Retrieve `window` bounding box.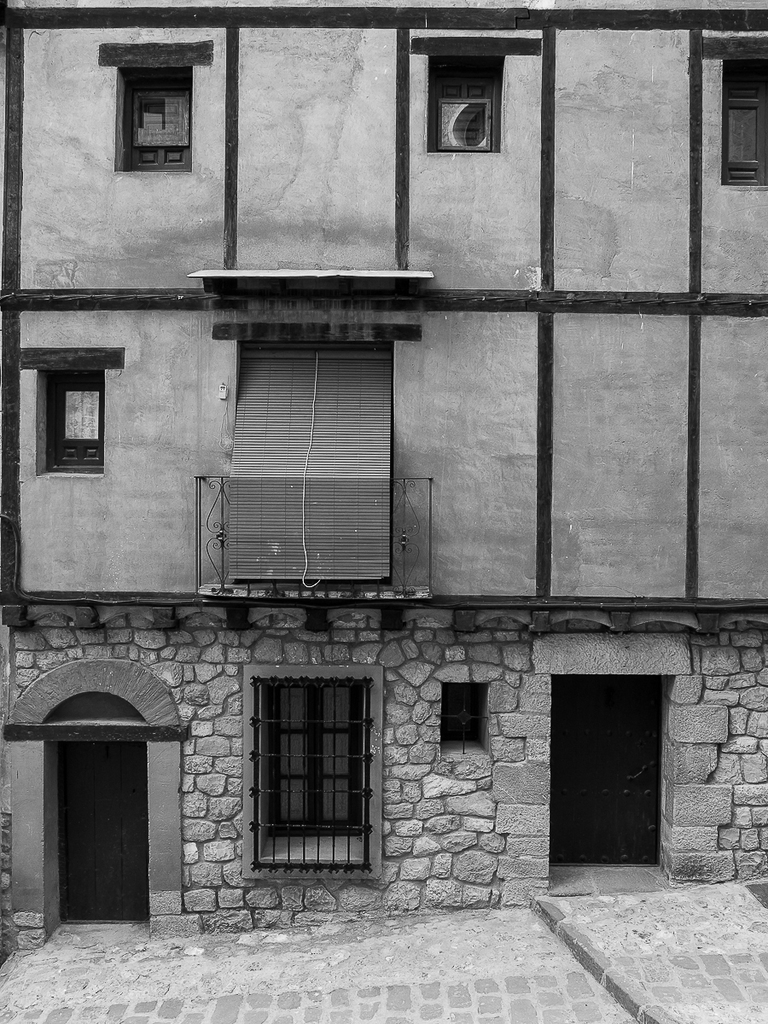
Bounding box: {"x1": 117, "y1": 64, "x2": 193, "y2": 173}.
